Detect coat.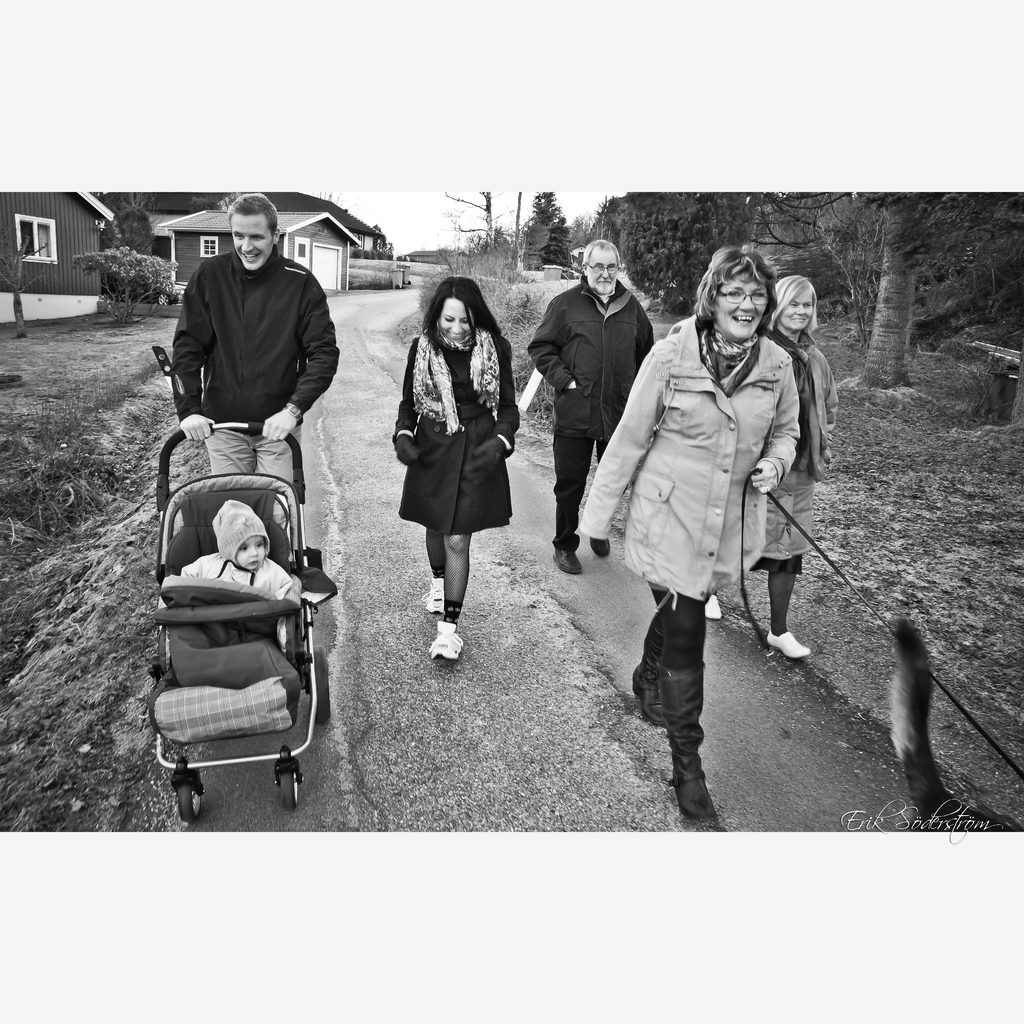
Detected at 568:309:796:593.
